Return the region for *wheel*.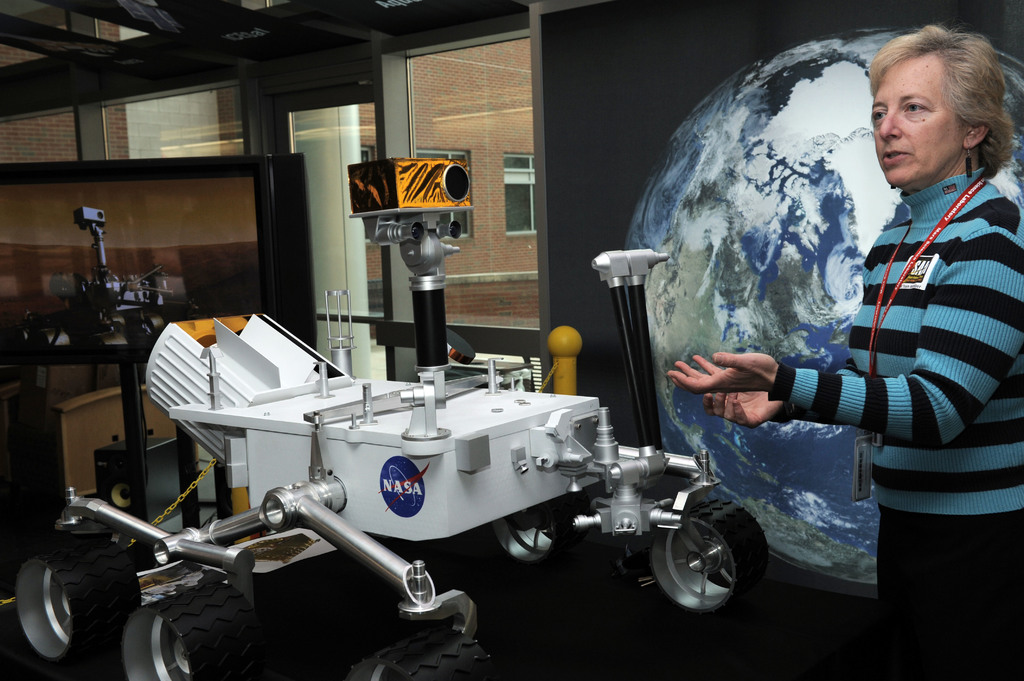
(120,584,262,680).
